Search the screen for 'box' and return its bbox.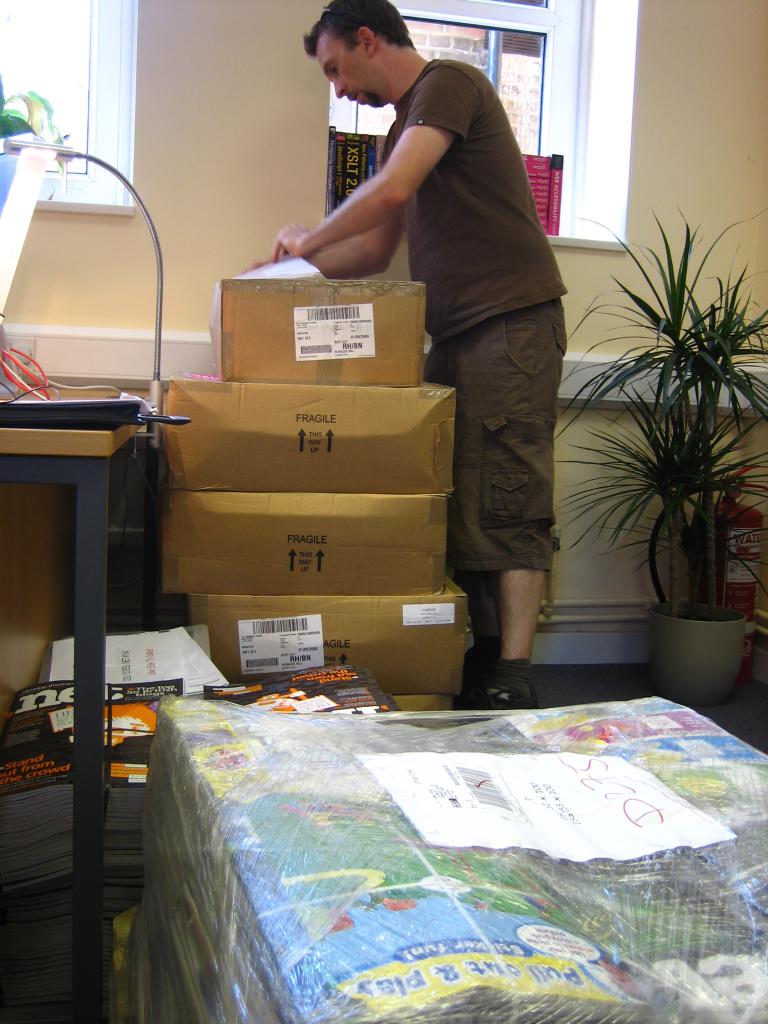
Found: (left=170, top=373, right=450, bottom=490).
